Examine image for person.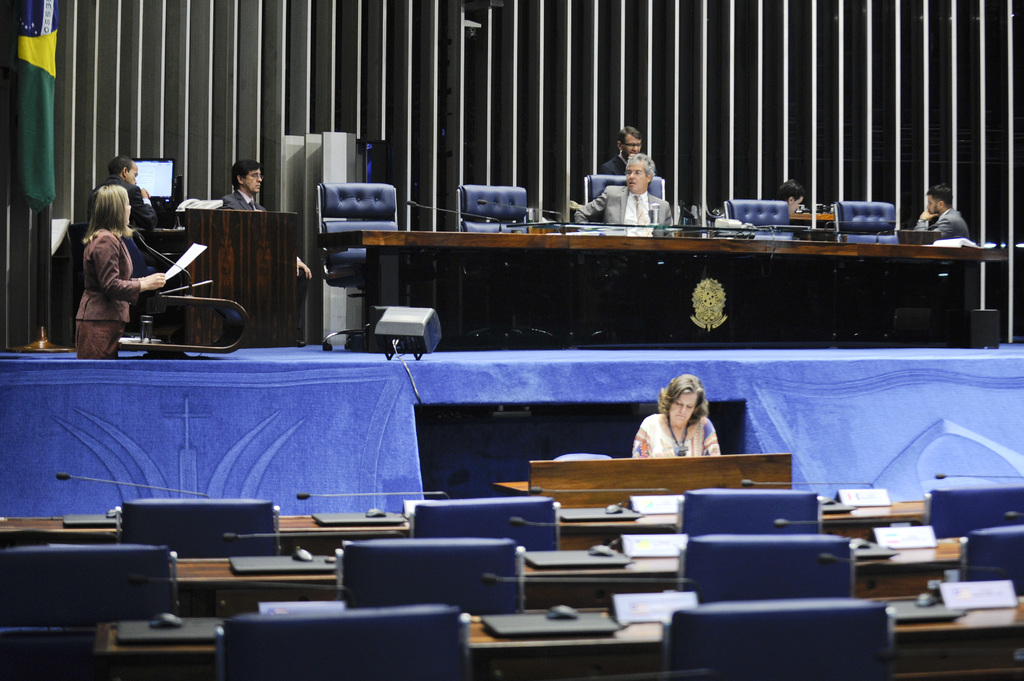
Examination result: l=585, t=161, r=670, b=230.
